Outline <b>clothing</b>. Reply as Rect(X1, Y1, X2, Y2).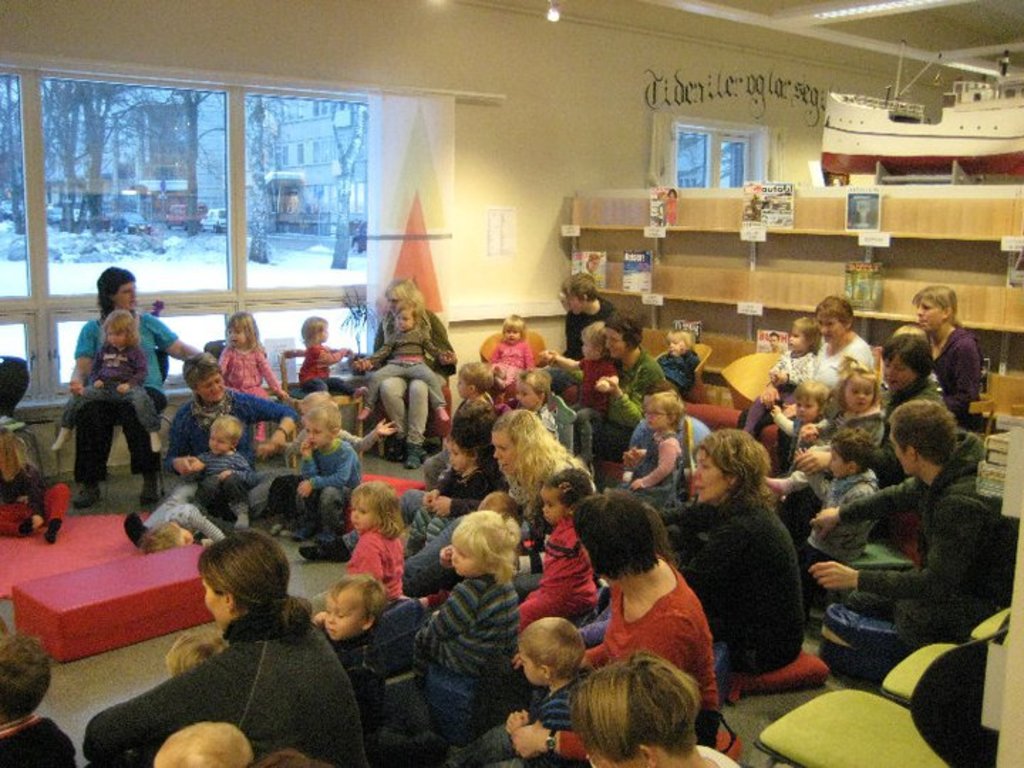
Rect(219, 334, 279, 442).
